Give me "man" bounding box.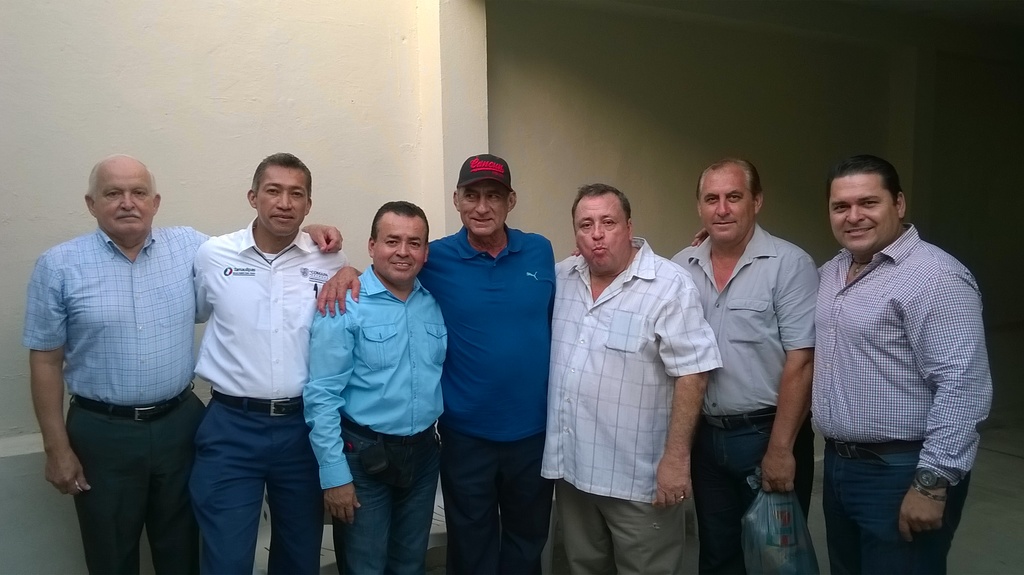
x1=668, y1=153, x2=824, y2=574.
